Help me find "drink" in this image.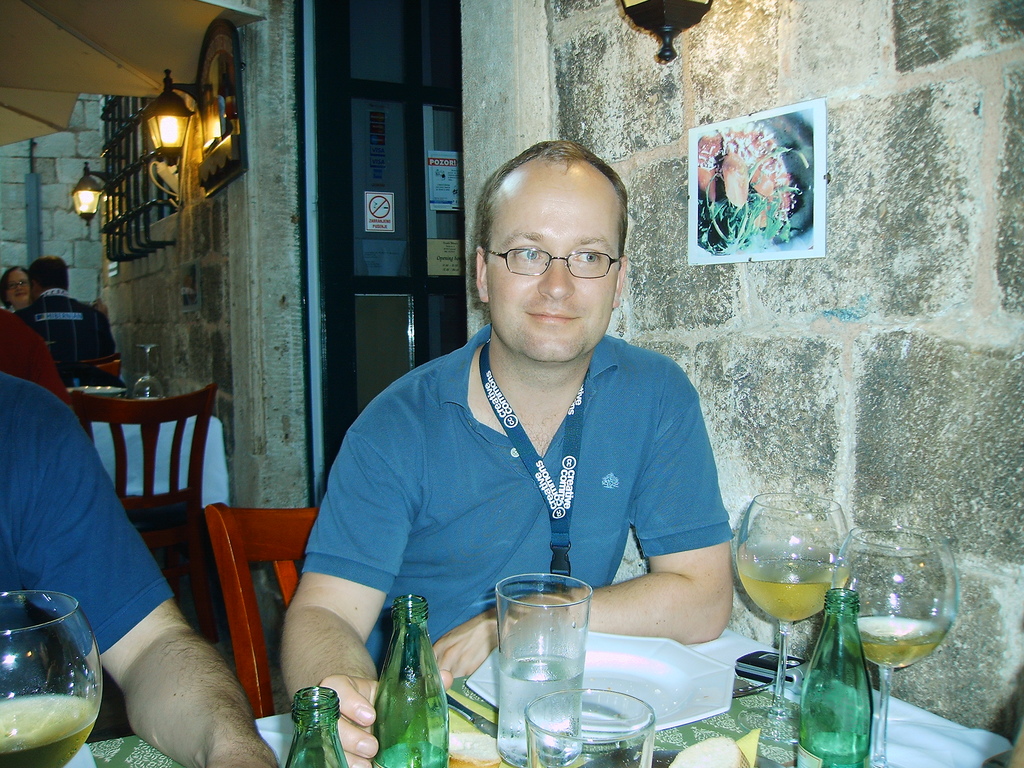
Found it: 738 491 858 745.
